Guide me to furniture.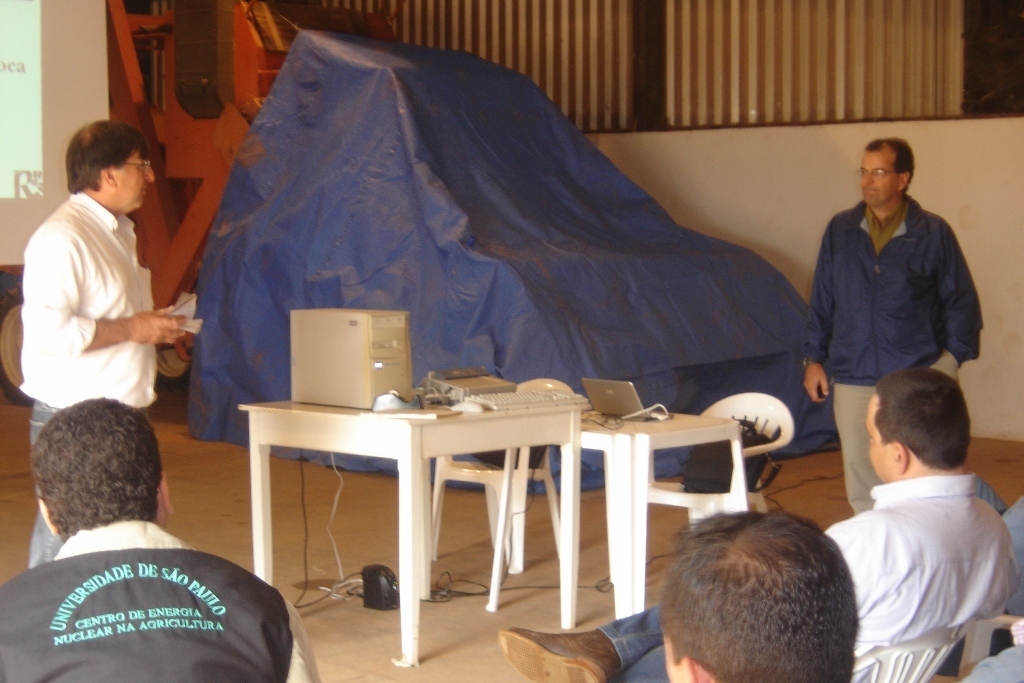
Guidance: x1=239 y1=397 x2=586 y2=673.
